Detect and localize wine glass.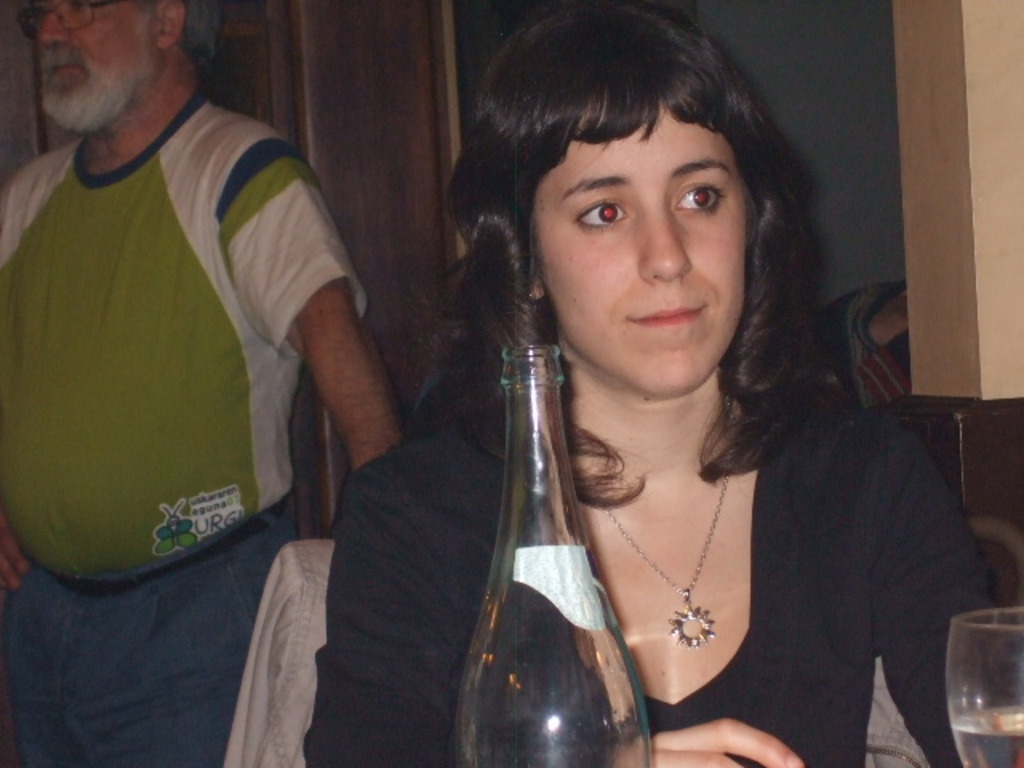
Localized at <box>939,603,1022,766</box>.
